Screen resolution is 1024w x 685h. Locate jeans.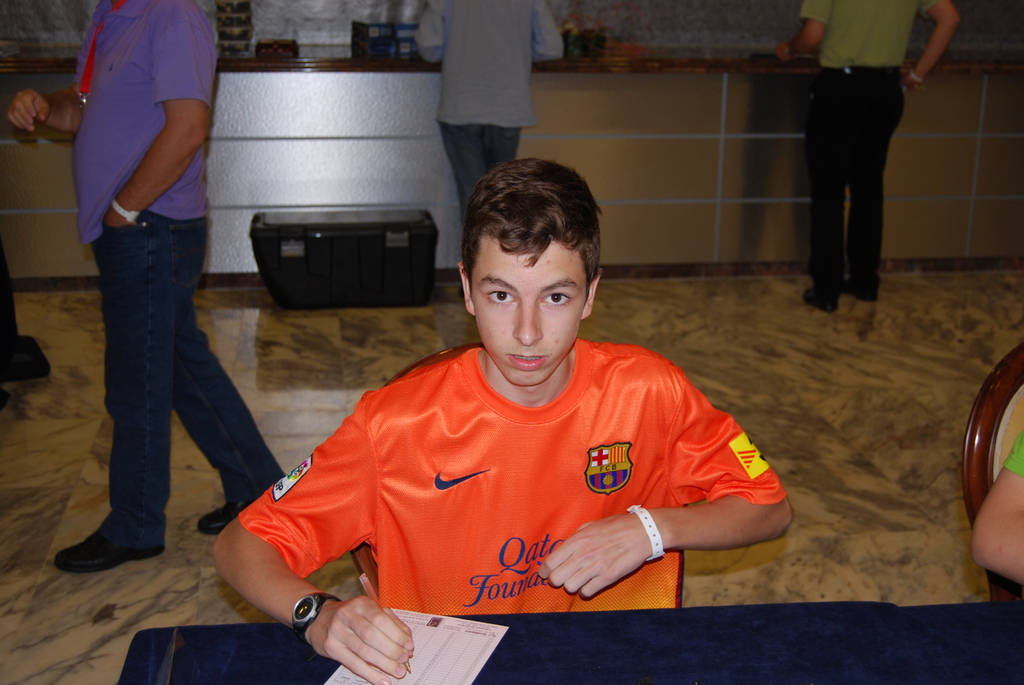
bbox=(805, 70, 907, 319).
